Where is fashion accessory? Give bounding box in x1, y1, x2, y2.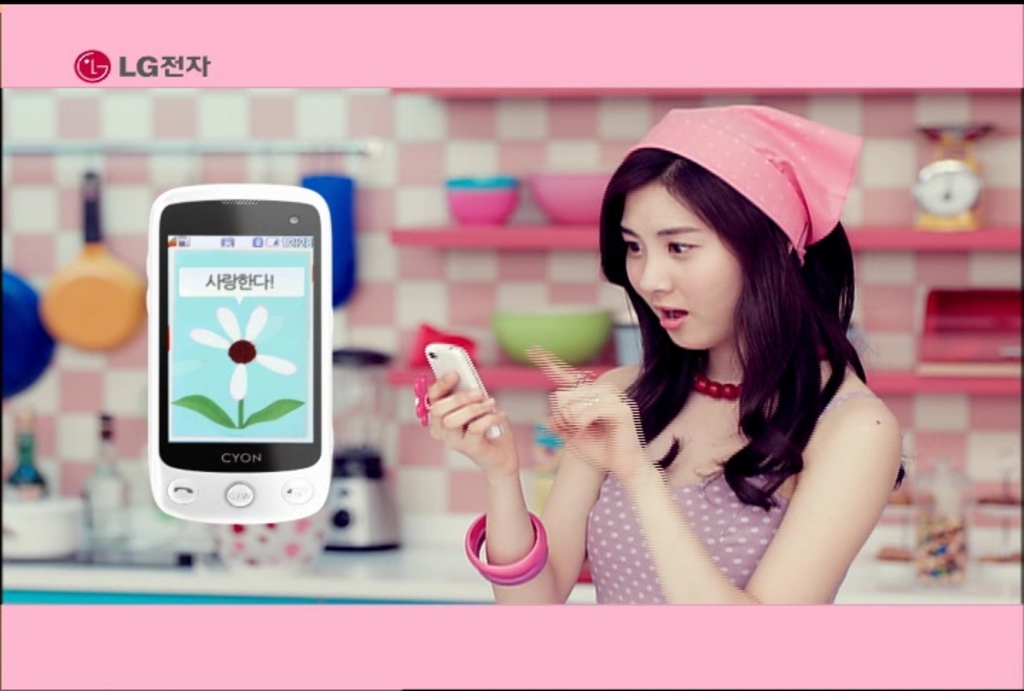
466, 509, 549, 594.
